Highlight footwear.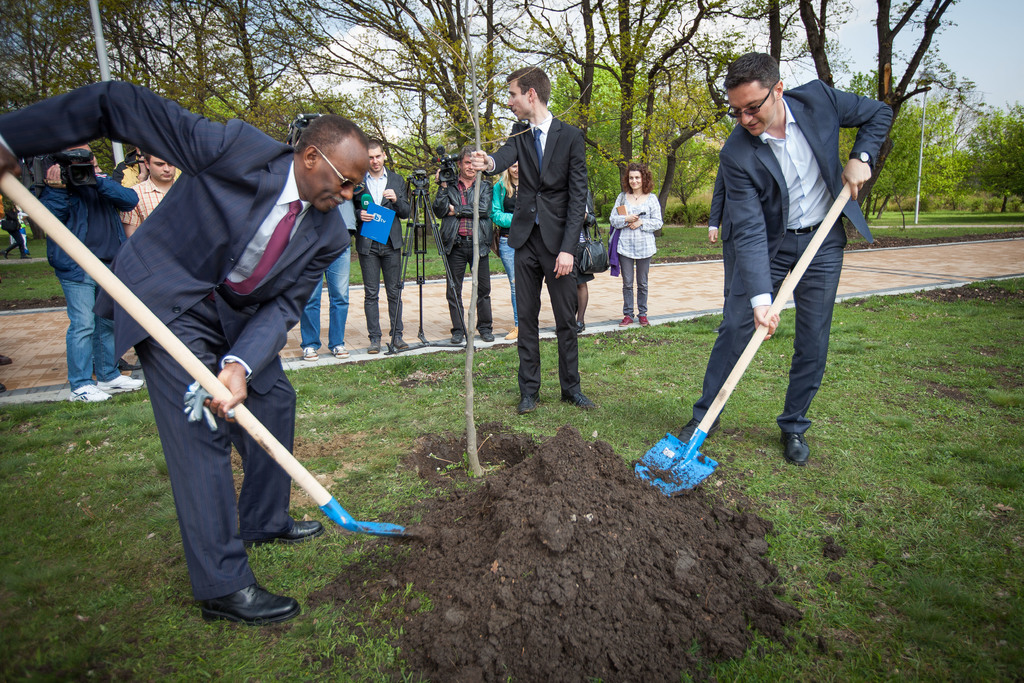
Highlighted region: [620, 312, 632, 325].
